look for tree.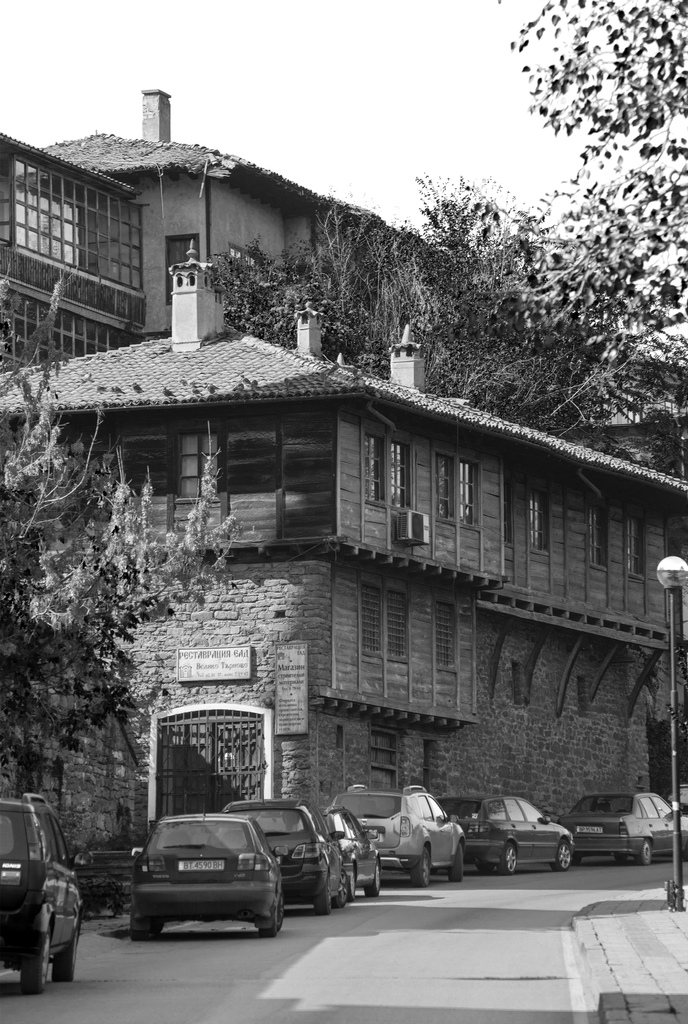
Found: region(500, 9, 676, 467).
